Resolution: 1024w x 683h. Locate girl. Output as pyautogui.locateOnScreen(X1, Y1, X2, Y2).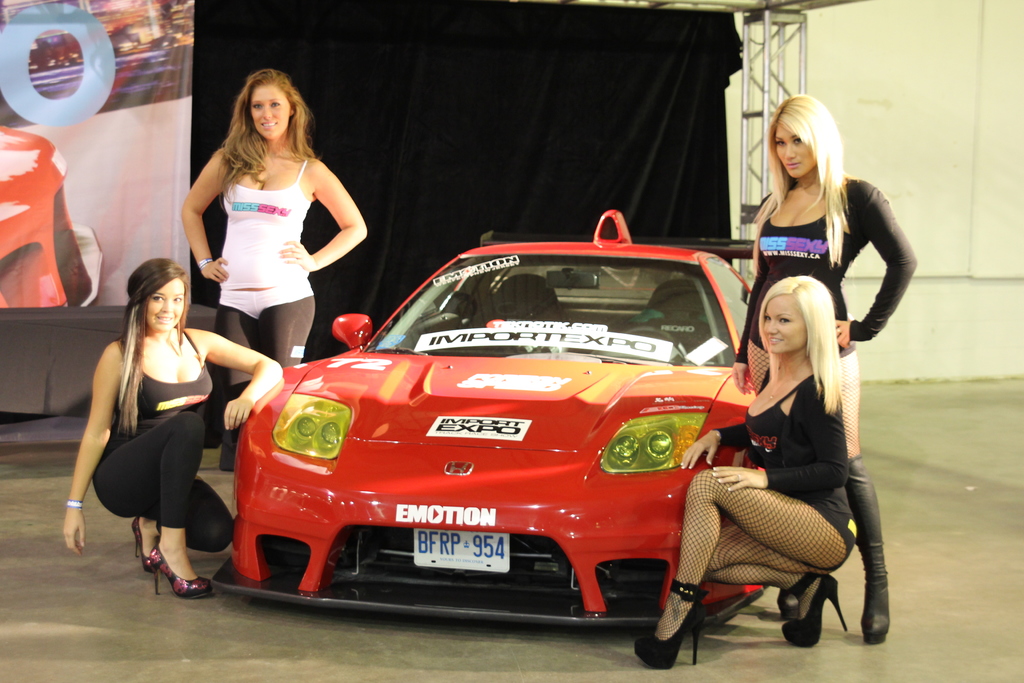
pyautogui.locateOnScreen(636, 277, 860, 671).
